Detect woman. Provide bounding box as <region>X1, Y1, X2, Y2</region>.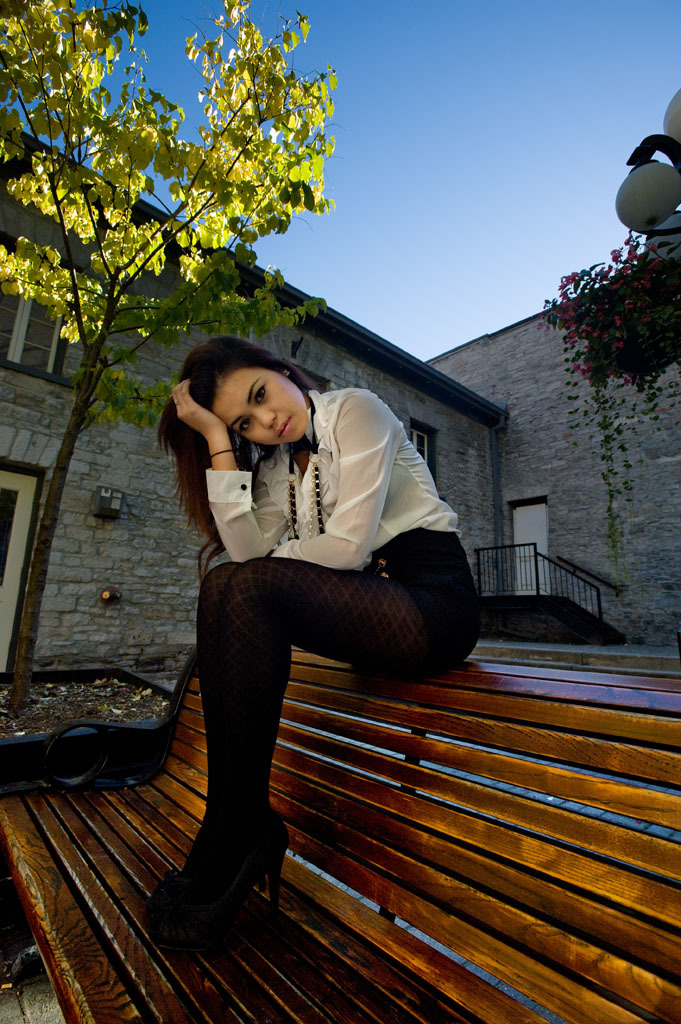
<region>145, 331, 508, 941</region>.
